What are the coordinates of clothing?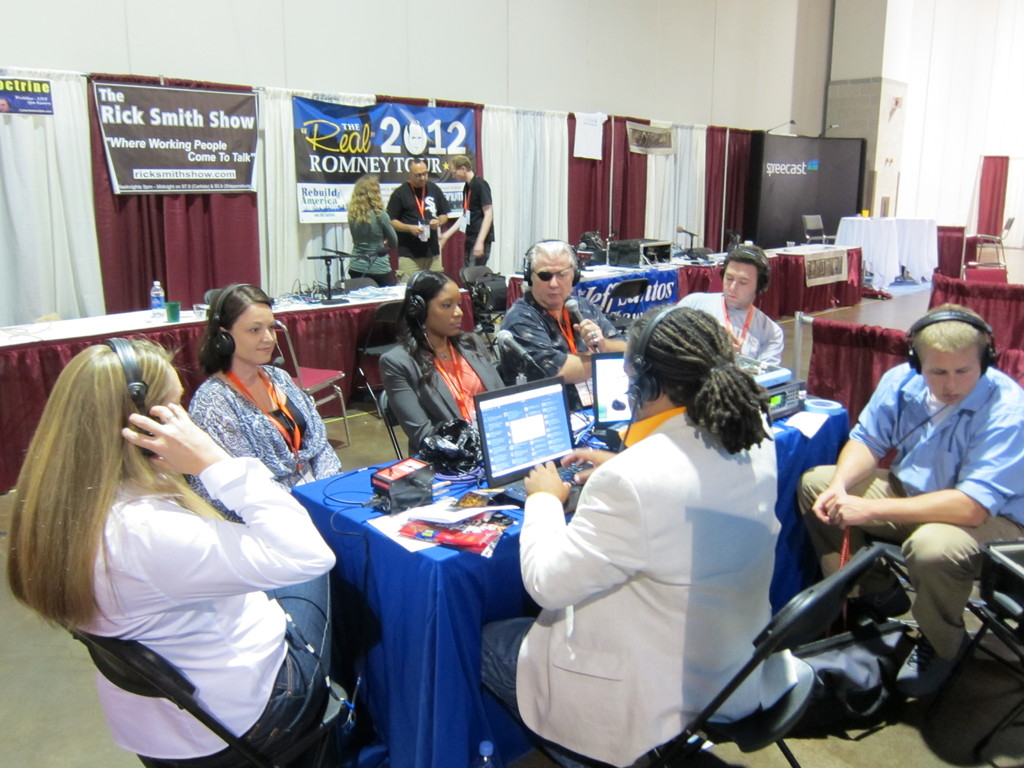
crop(461, 175, 493, 273).
